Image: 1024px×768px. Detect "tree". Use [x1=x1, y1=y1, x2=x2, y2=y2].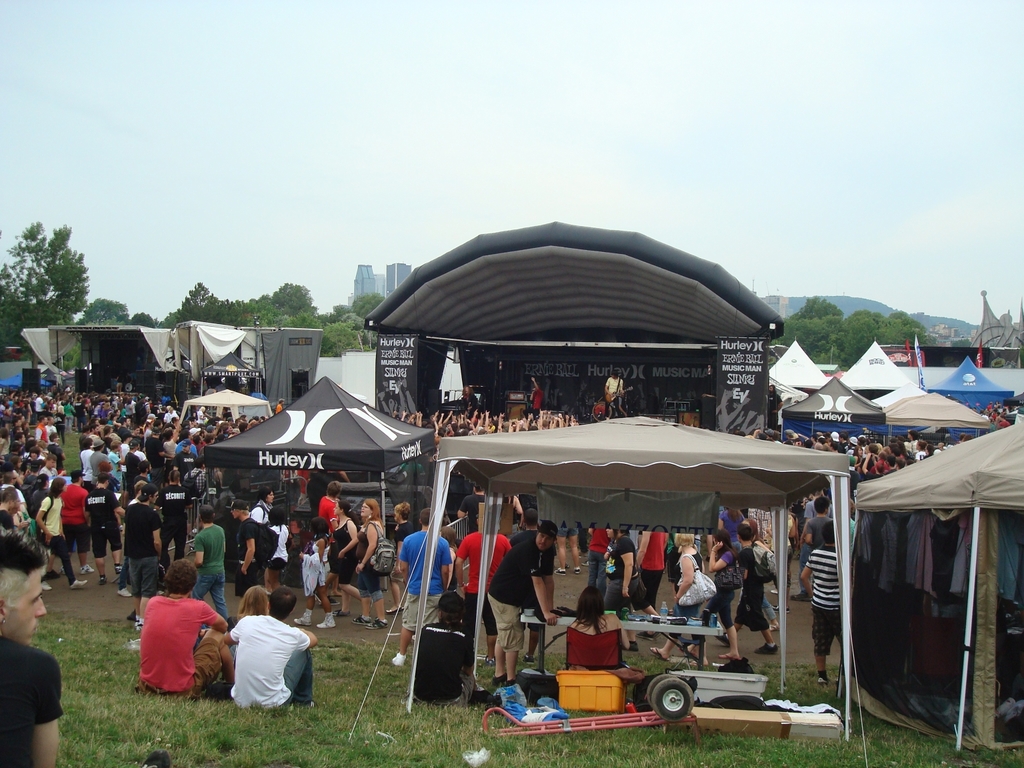
[x1=7, y1=207, x2=77, y2=323].
